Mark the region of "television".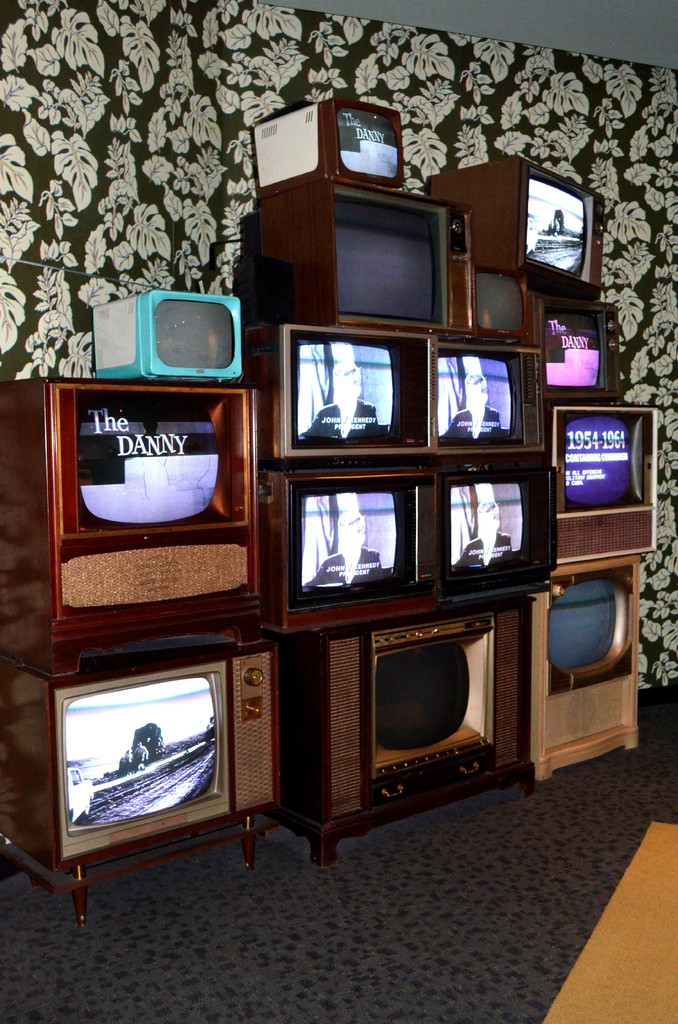
Region: crop(248, 325, 448, 461).
